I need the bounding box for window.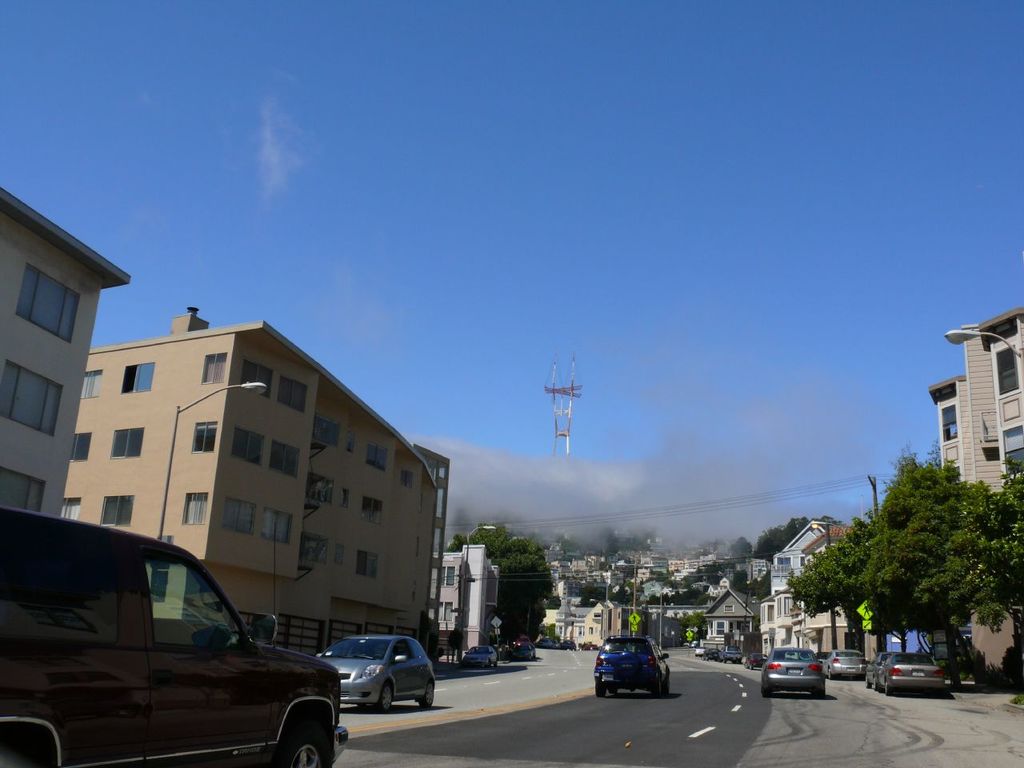
Here it is: 190 417 217 453.
